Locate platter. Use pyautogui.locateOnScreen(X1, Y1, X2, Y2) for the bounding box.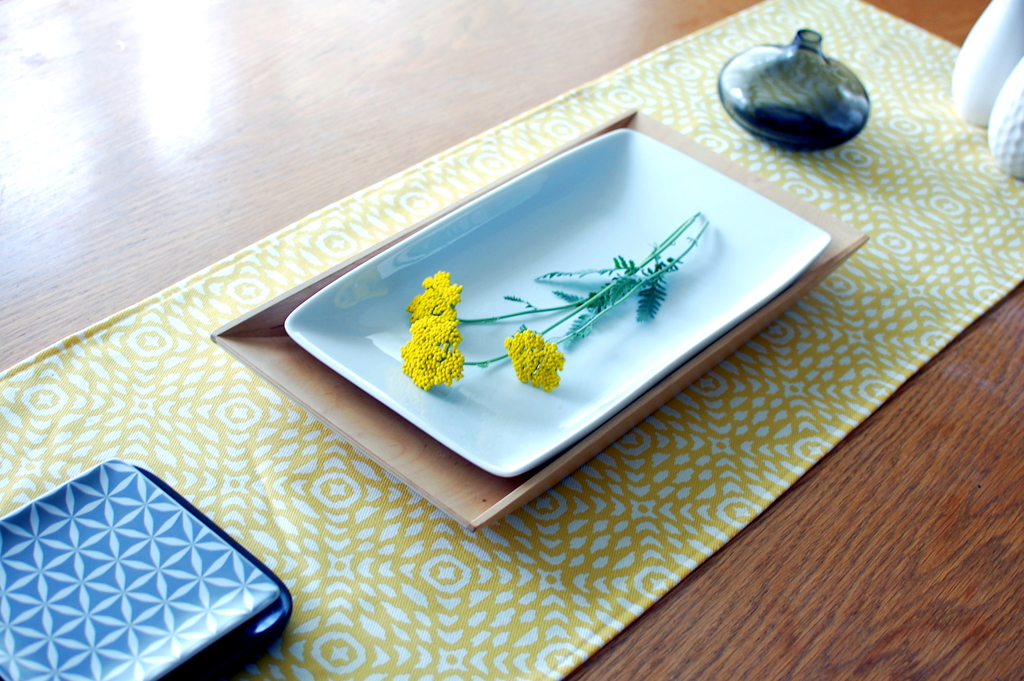
pyautogui.locateOnScreen(285, 127, 829, 476).
